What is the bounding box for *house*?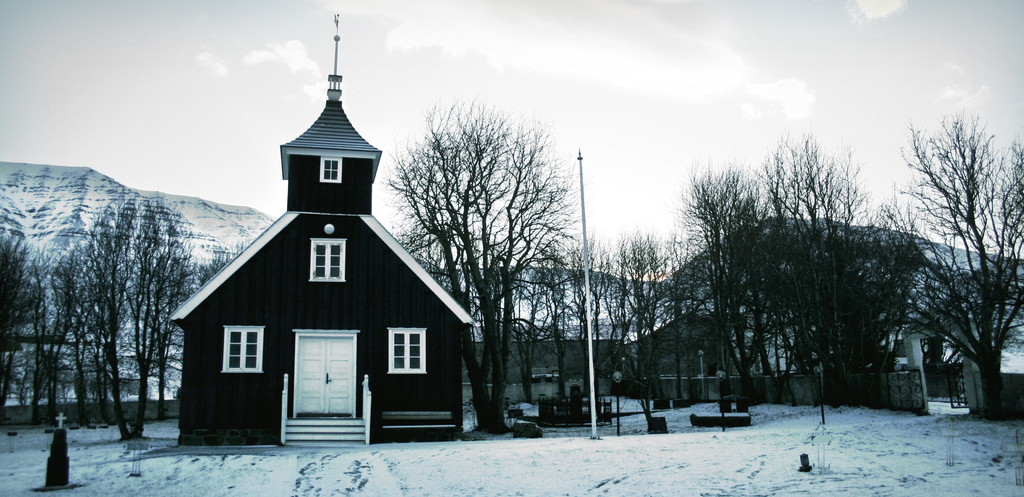
pyautogui.locateOnScreen(167, 65, 454, 438).
